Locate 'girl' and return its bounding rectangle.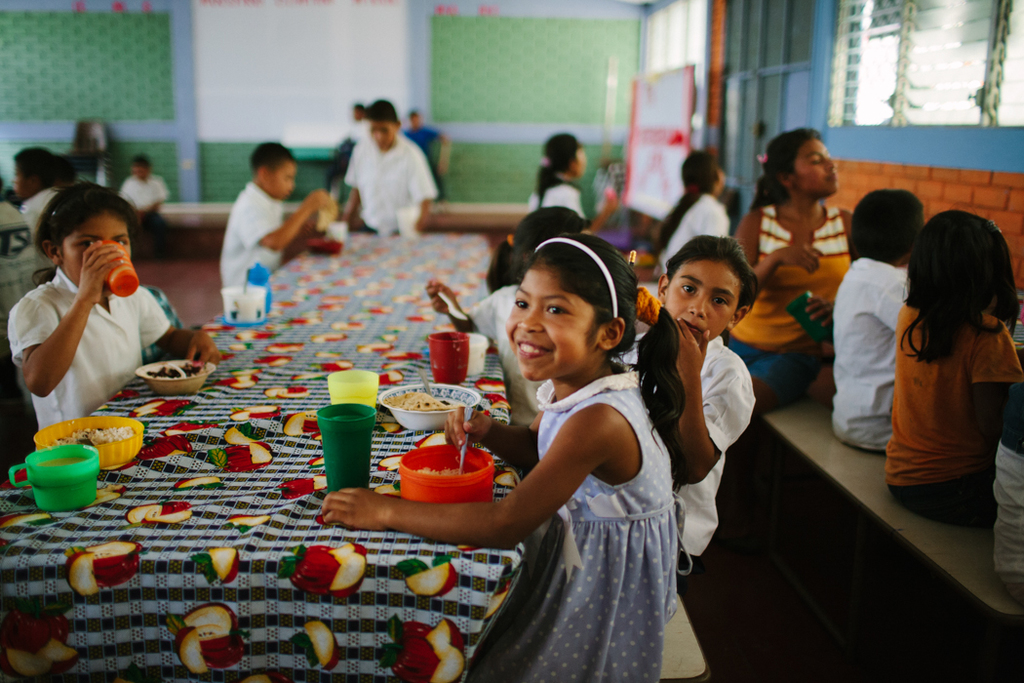
left=883, top=211, right=1023, bottom=527.
